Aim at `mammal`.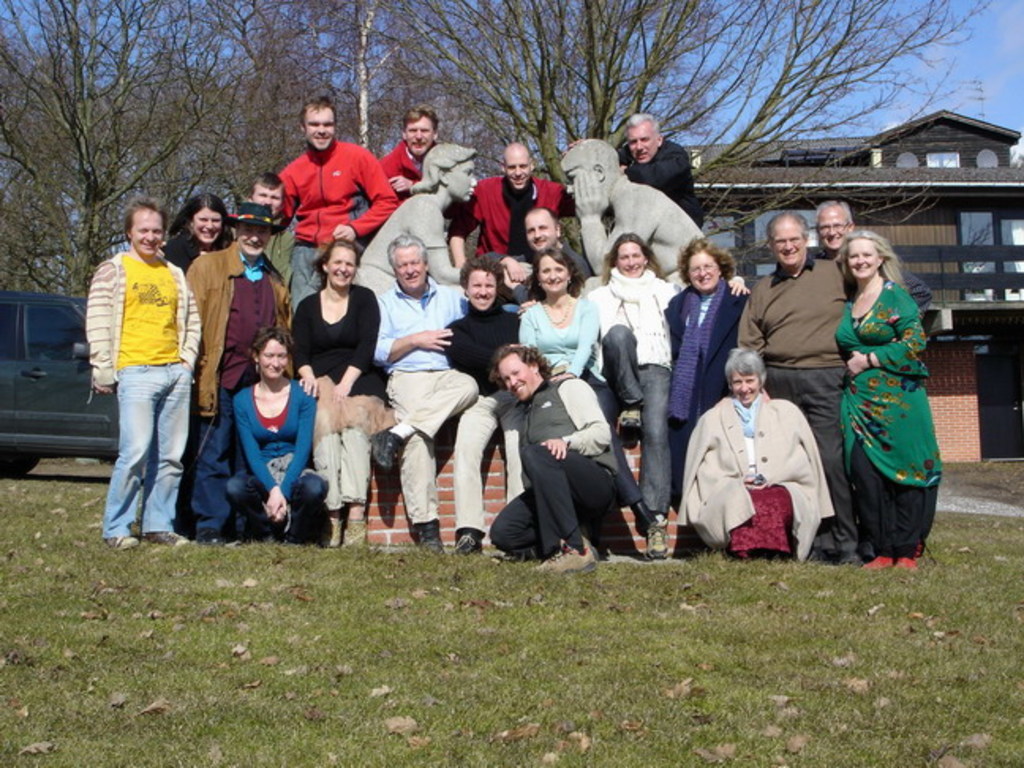
Aimed at Rect(182, 202, 289, 545).
